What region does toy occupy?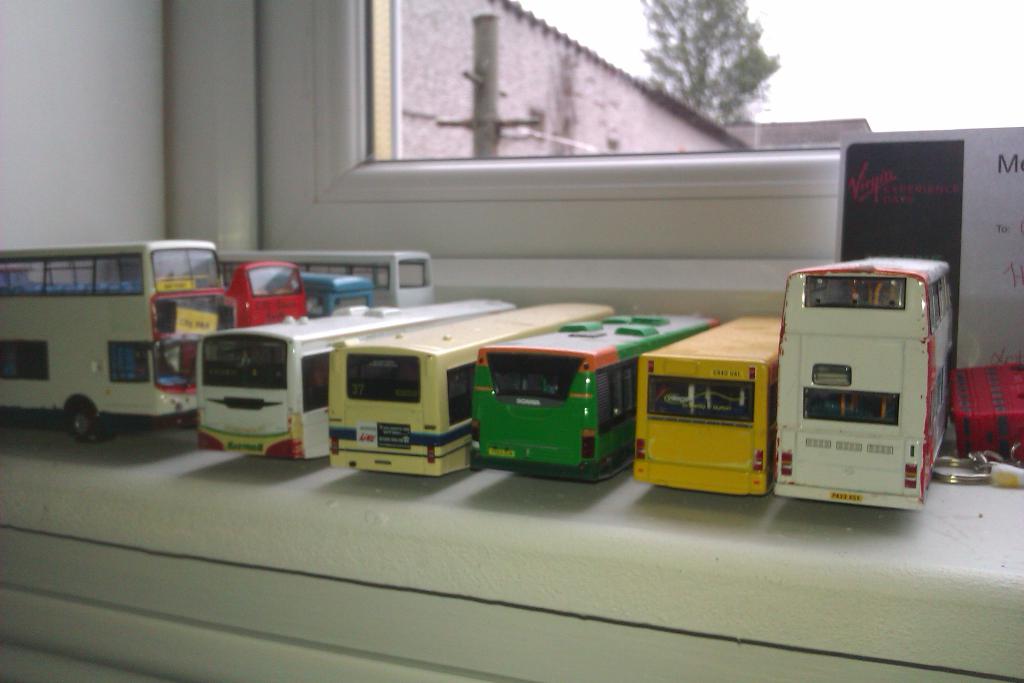
313,297,614,473.
